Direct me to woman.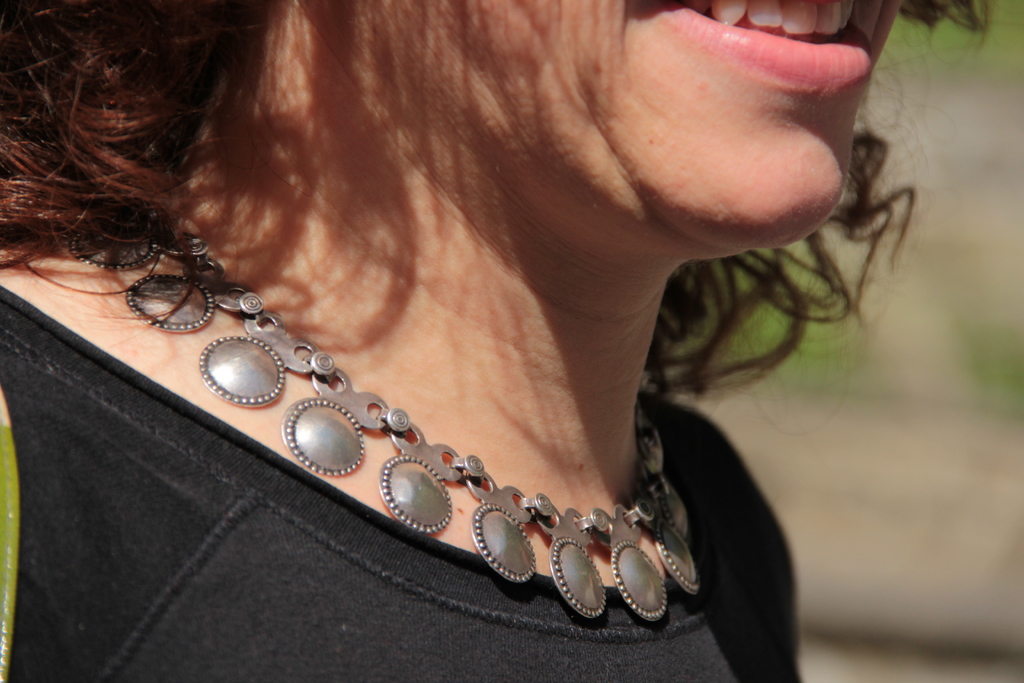
Direction: 0, 0, 892, 659.
